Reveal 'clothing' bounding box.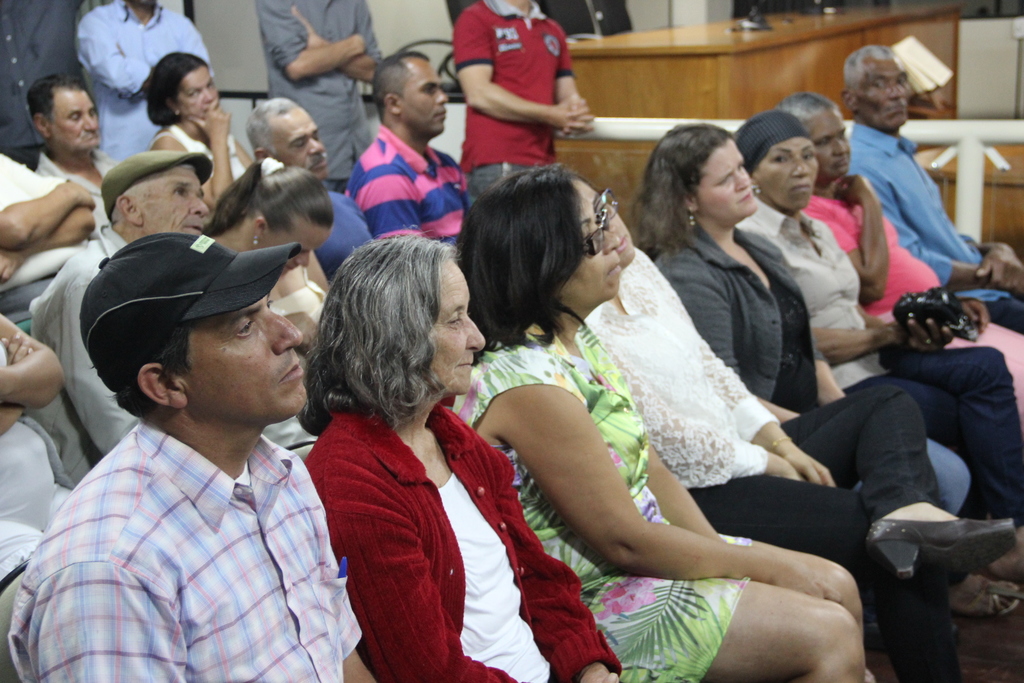
Revealed: rect(252, 0, 391, 186).
